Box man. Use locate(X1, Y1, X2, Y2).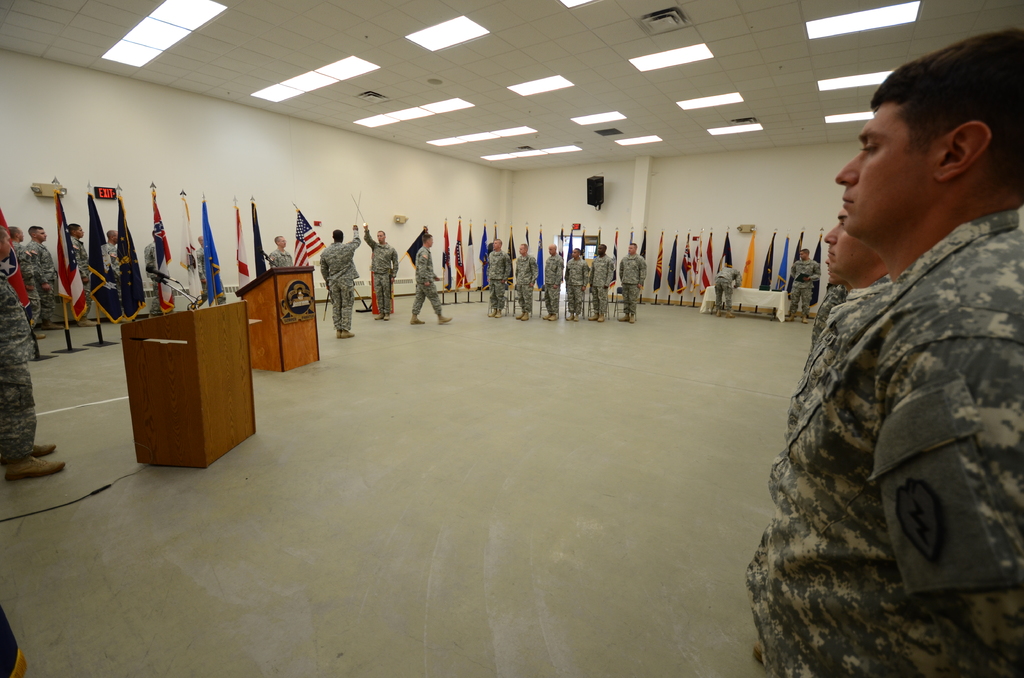
locate(264, 230, 297, 270).
